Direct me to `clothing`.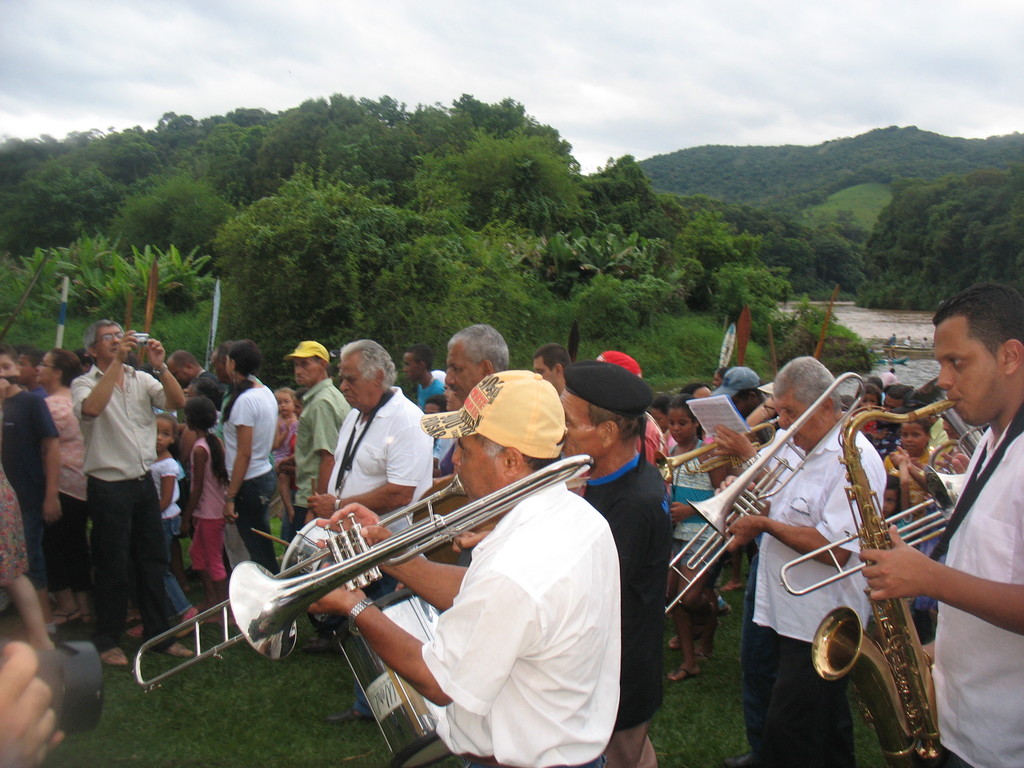
Direction: <box>0,381,58,584</box>.
